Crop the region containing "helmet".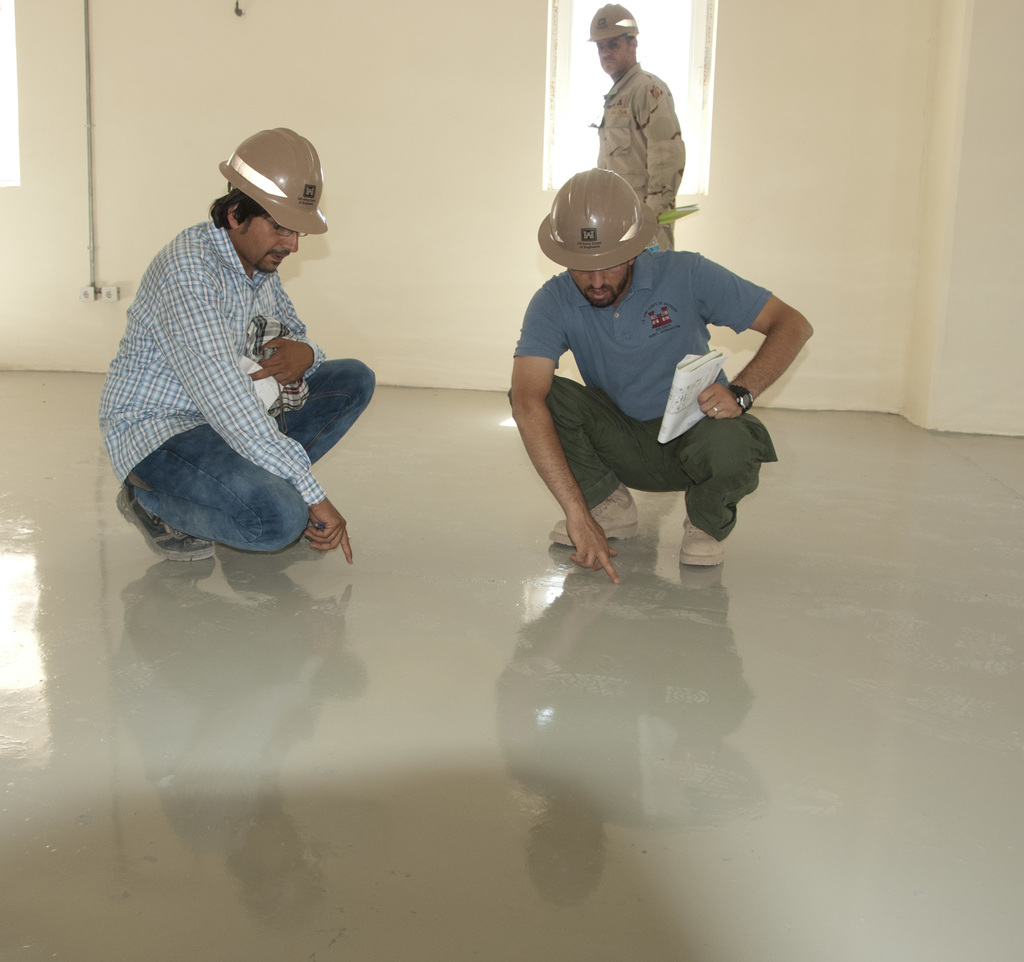
Crop region: select_region(216, 124, 328, 234).
